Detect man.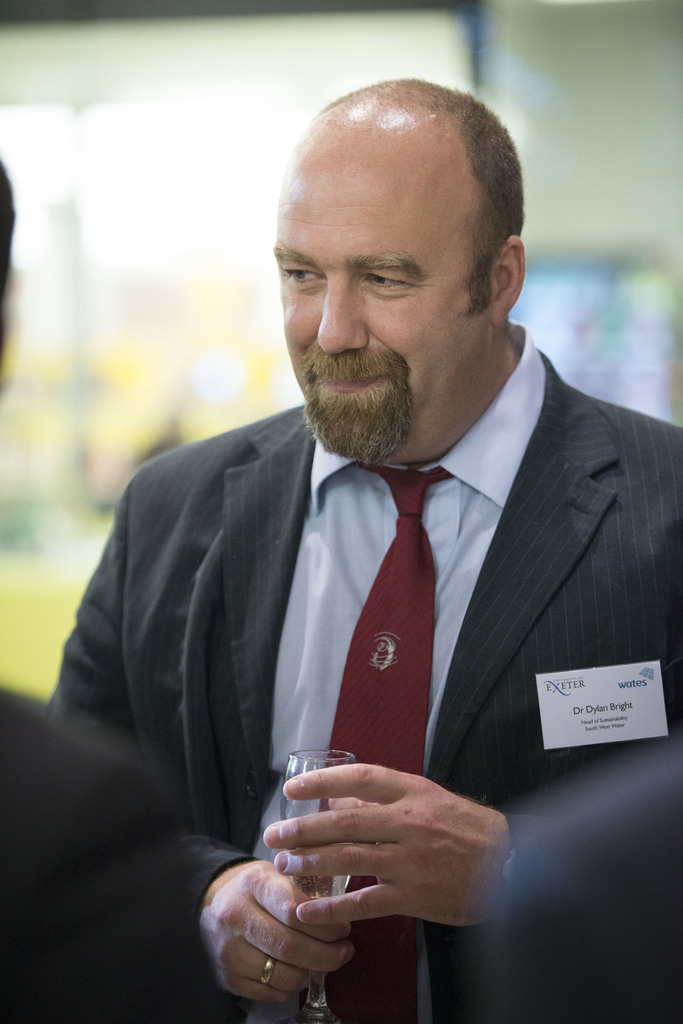
Detected at select_region(0, 161, 218, 1023).
